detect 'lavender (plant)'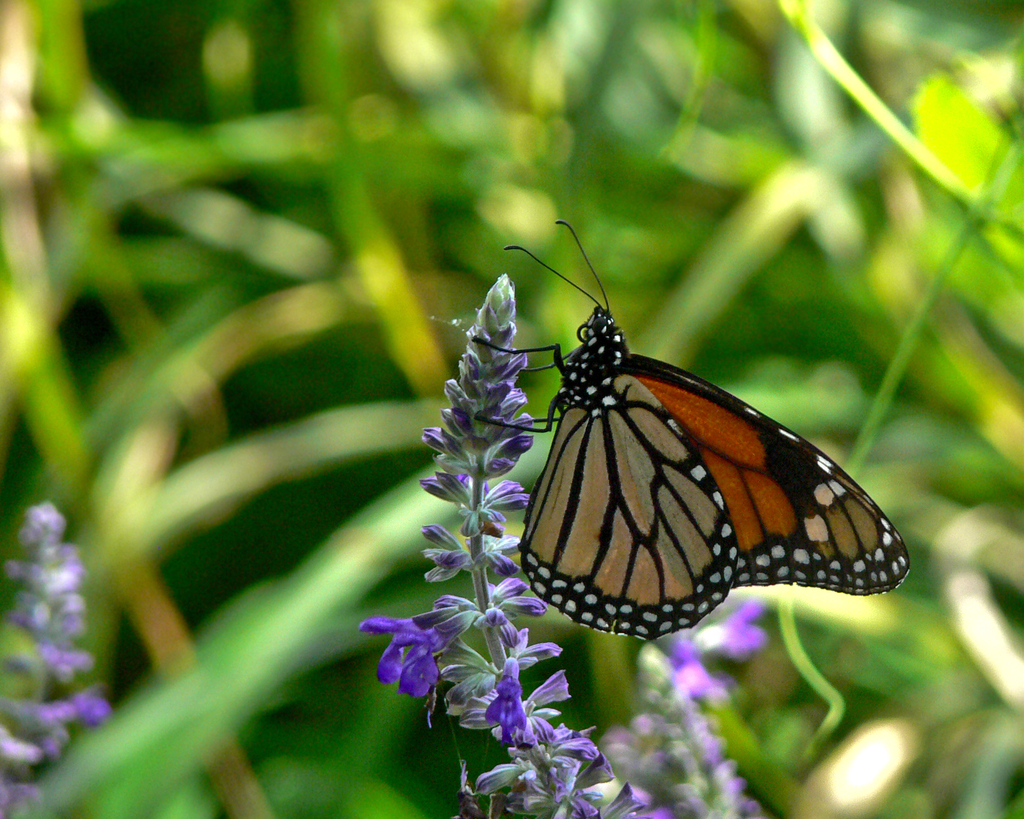
<bbox>0, 495, 110, 818</bbox>
